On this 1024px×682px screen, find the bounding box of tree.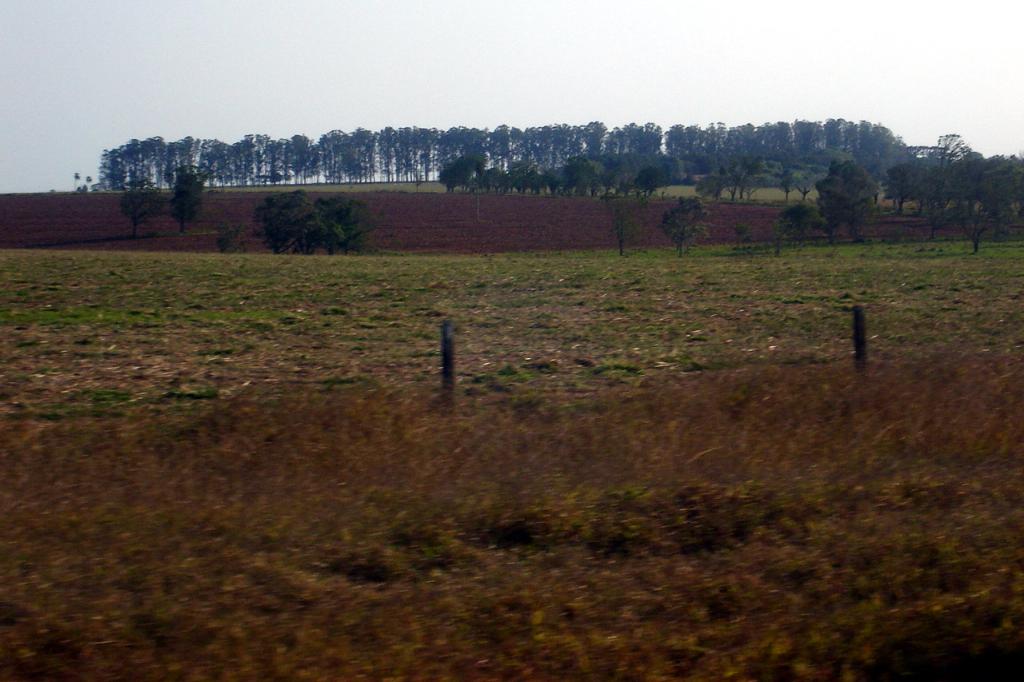
Bounding box: (530,166,562,193).
